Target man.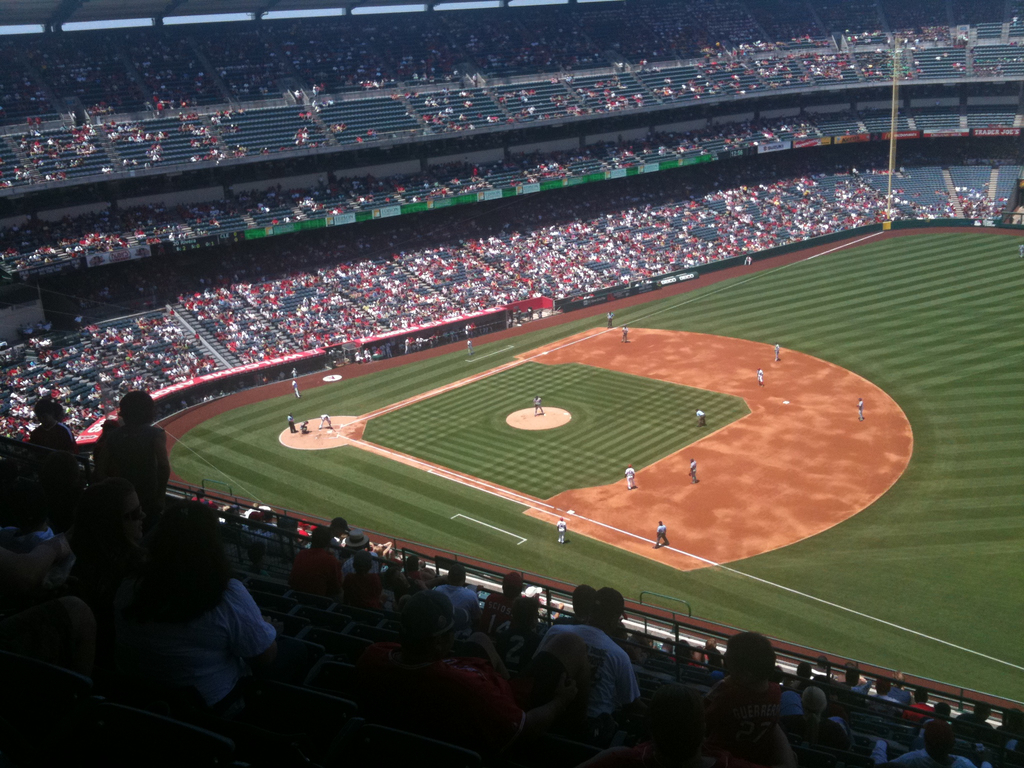
Target region: select_region(464, 340, 471, 363).
